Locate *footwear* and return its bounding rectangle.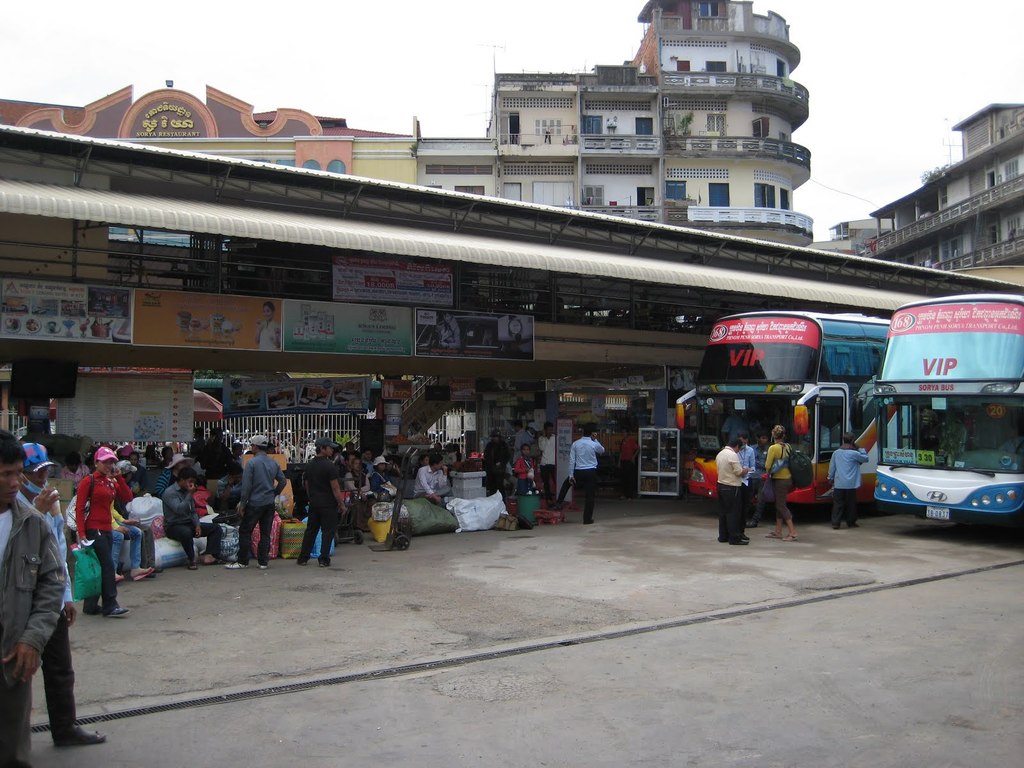
detection(316, 559, 324, 569).
